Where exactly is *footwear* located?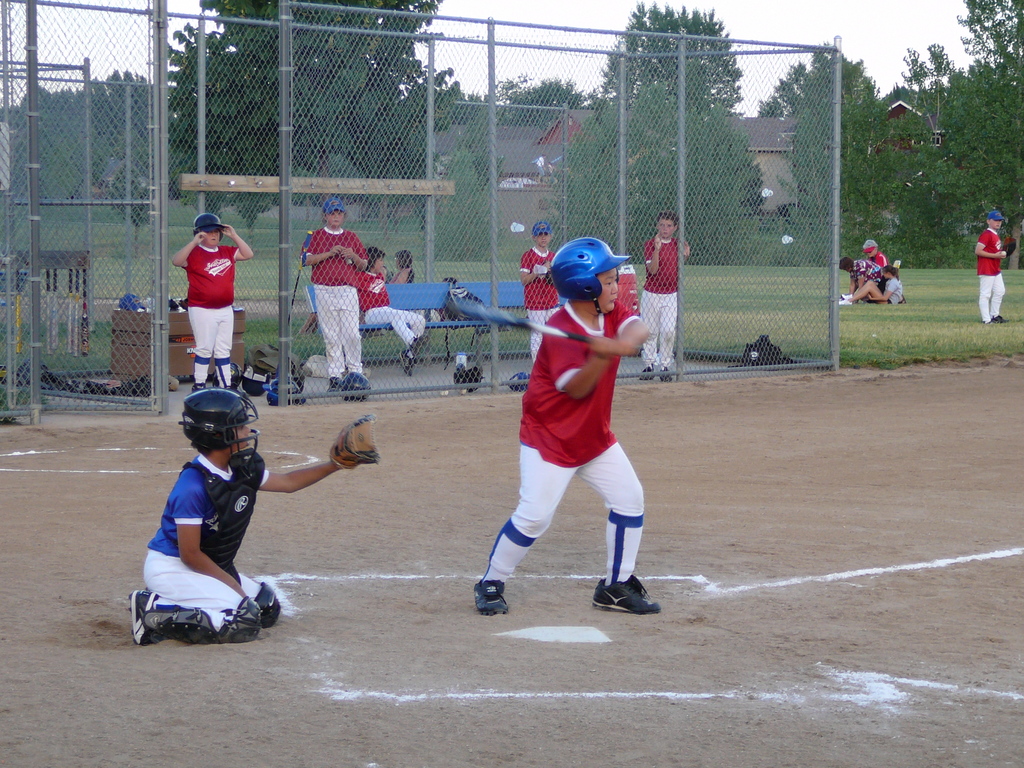
Its bounding box is <box>837,300,848,305</box>.
